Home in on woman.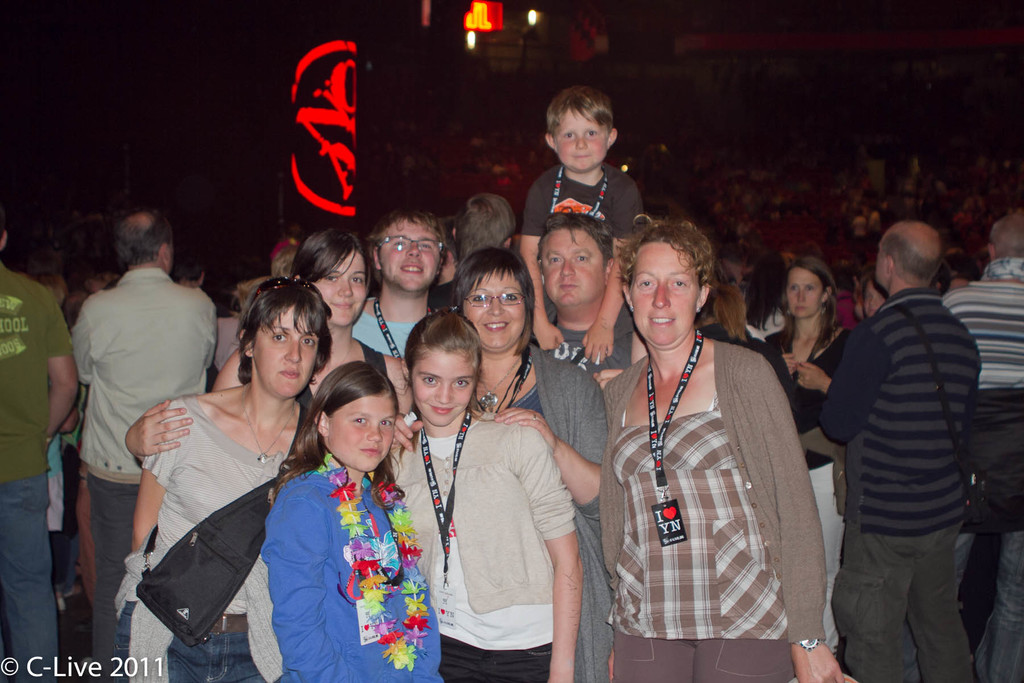
Homed in at (x1=851, y1=268, x2=893, y2=336).
